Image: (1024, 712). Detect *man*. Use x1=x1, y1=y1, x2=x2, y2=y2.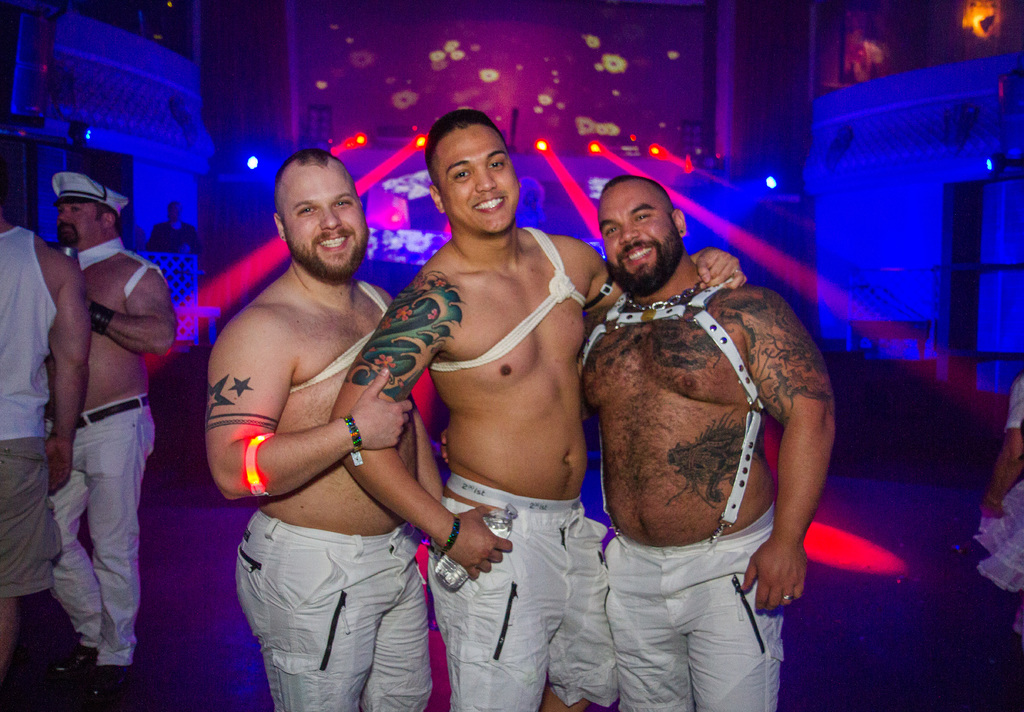
x1=0, y1=188, x2=88, y2=711.
